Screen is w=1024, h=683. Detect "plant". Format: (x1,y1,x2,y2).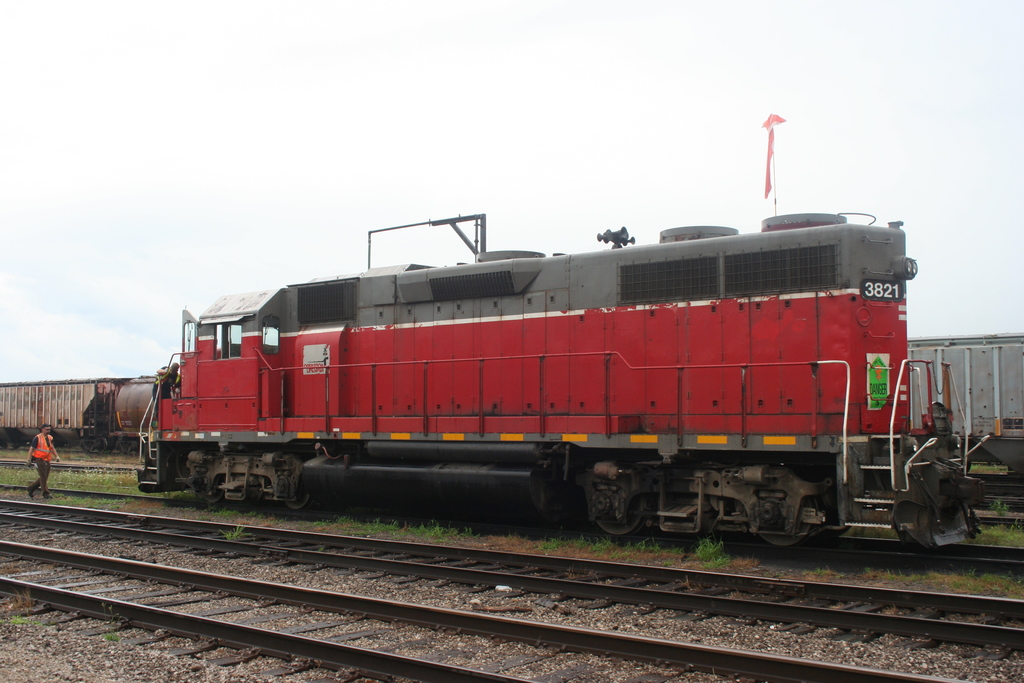
(106,633,124,646).
